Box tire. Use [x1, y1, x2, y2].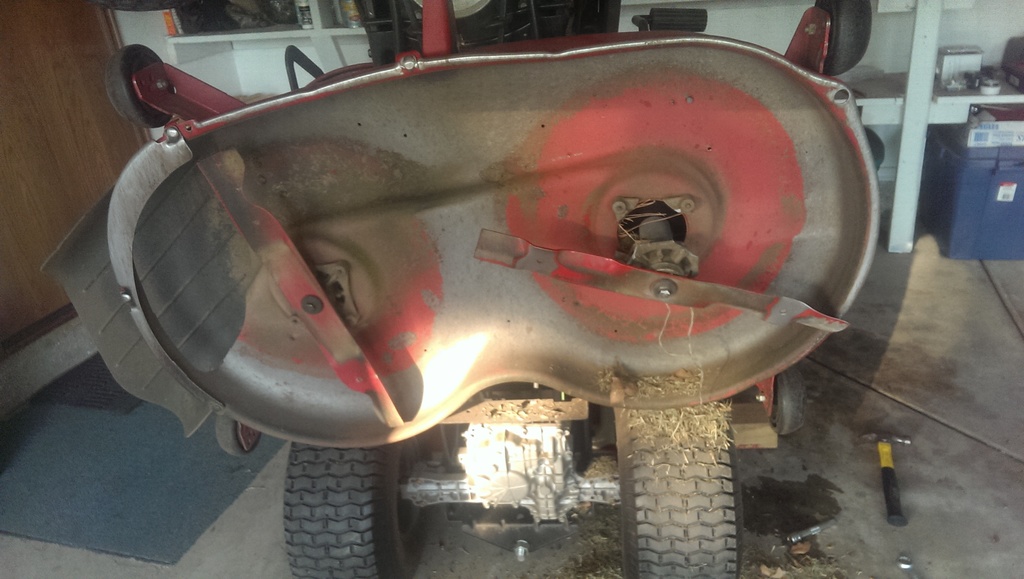
[616, 399, 744, 578].
